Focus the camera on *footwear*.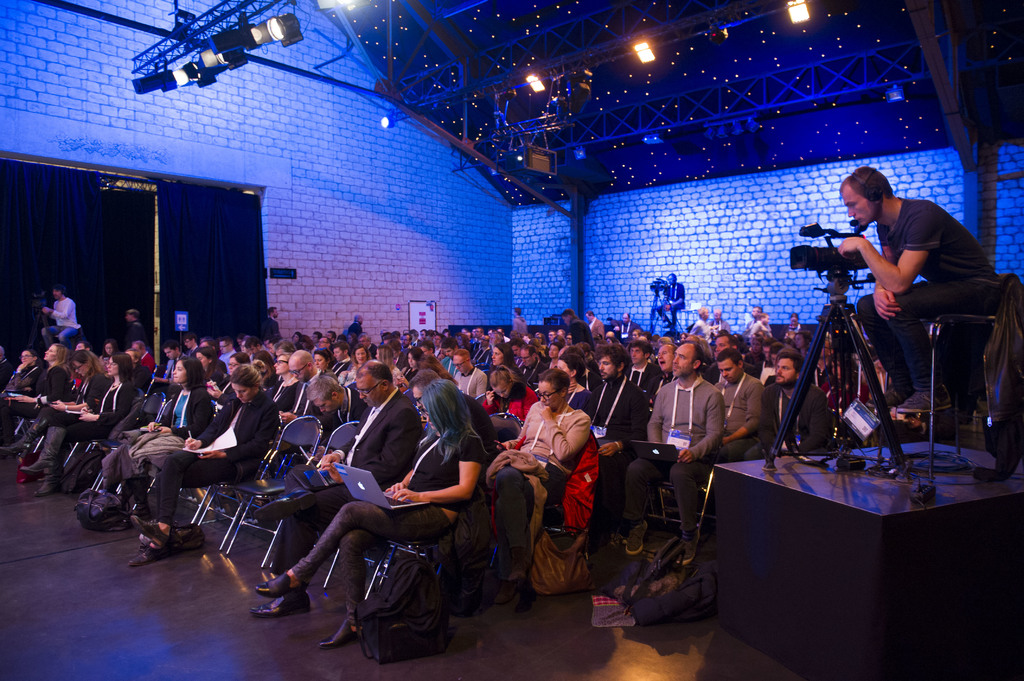
Focus region: [125,540,172,570].
